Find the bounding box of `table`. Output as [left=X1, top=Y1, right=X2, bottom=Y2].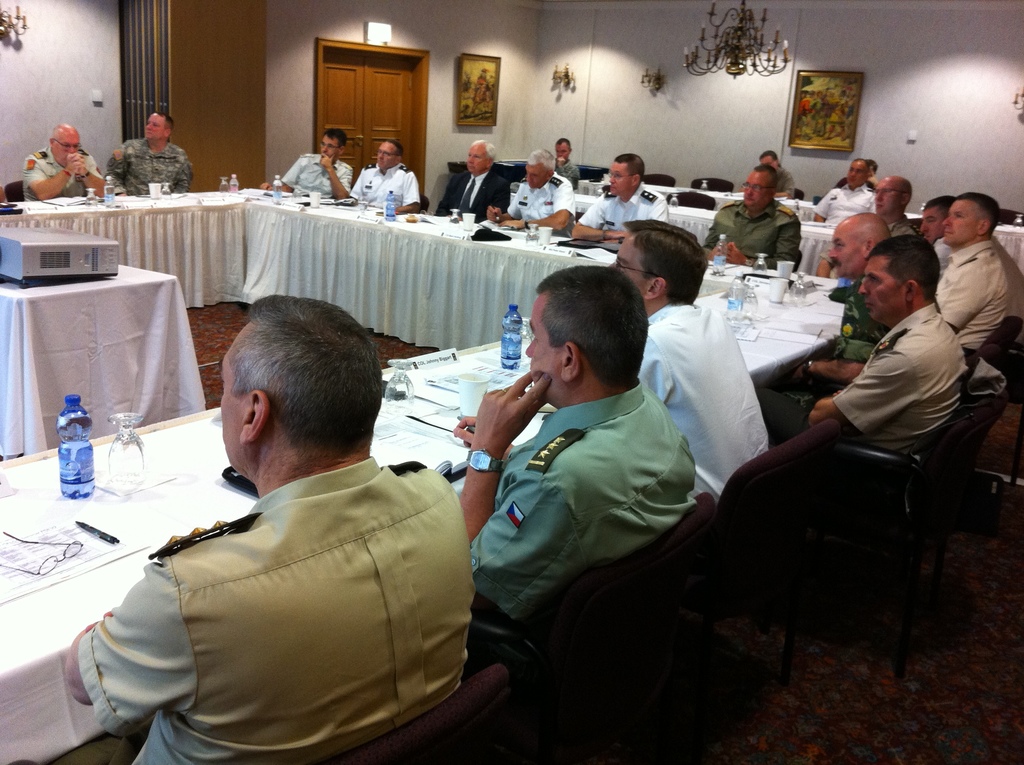
[left=503, top=187, right=842, bottom=274].
